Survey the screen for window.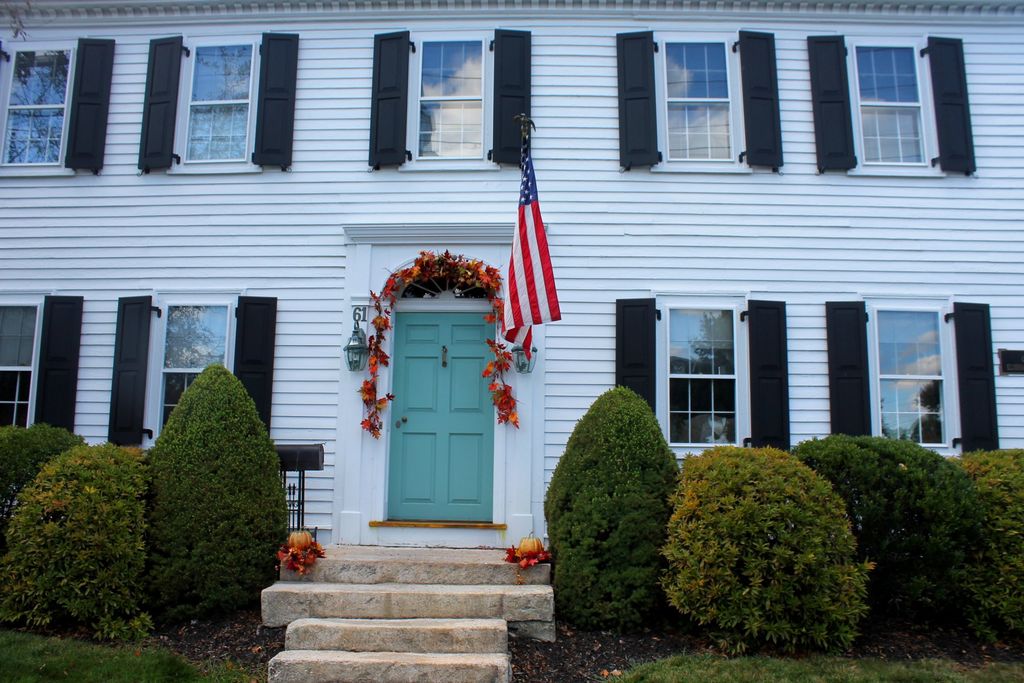
Survey found: (836,24,959,164).
